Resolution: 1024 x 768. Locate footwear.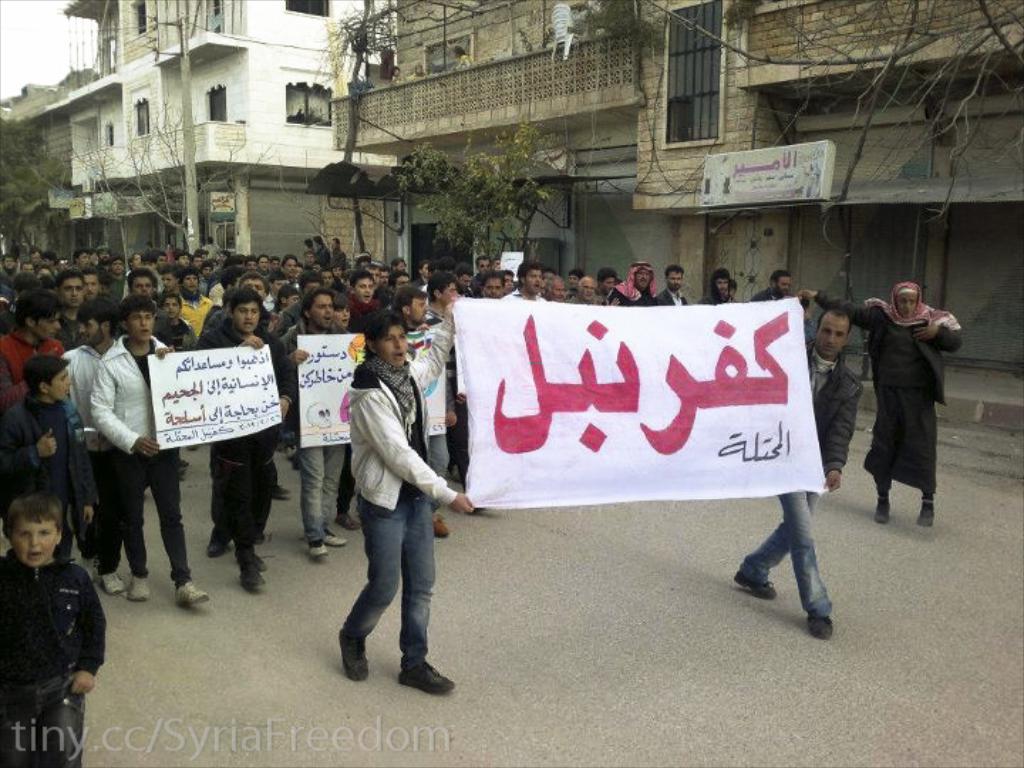
box=[206, 532, 233, 558].
